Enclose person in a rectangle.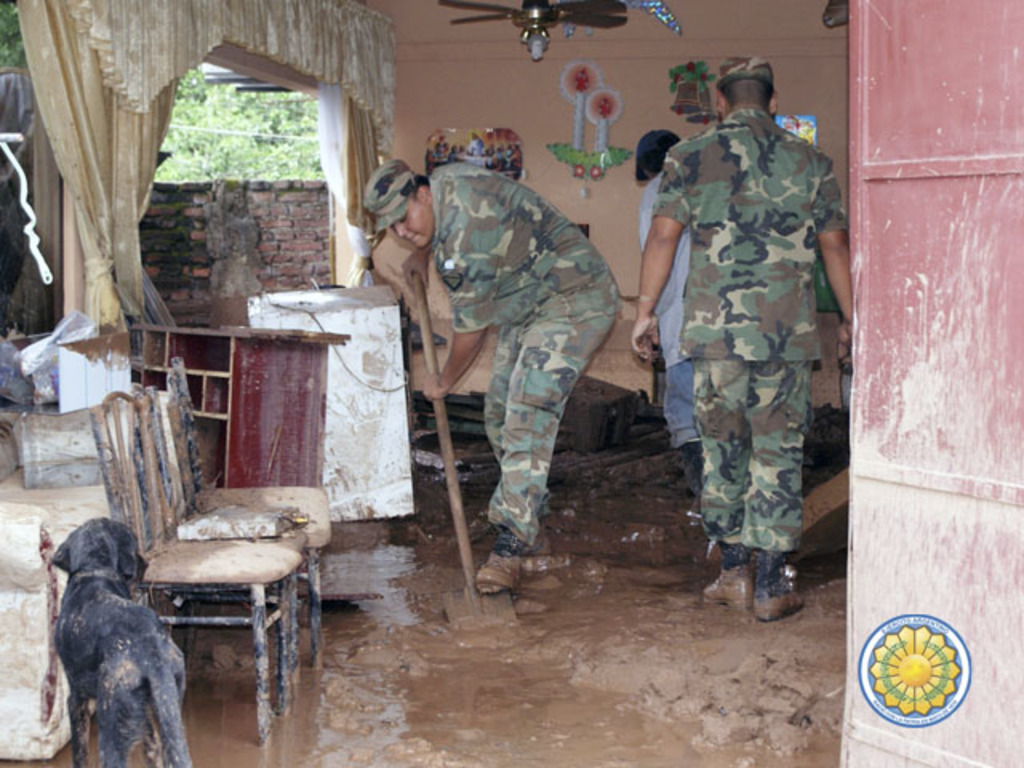
<region>659, 50, 837, 632</region>.
